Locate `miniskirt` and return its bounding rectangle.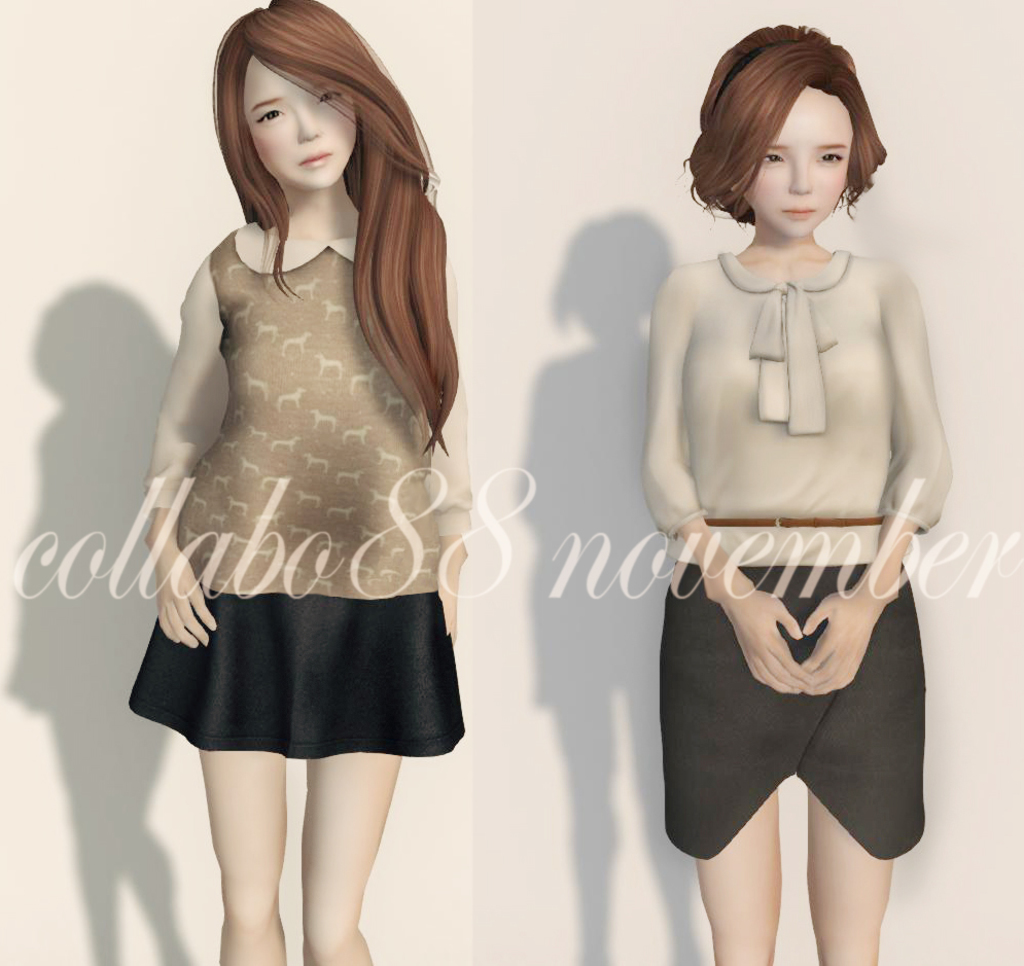
128:591:462:763.
